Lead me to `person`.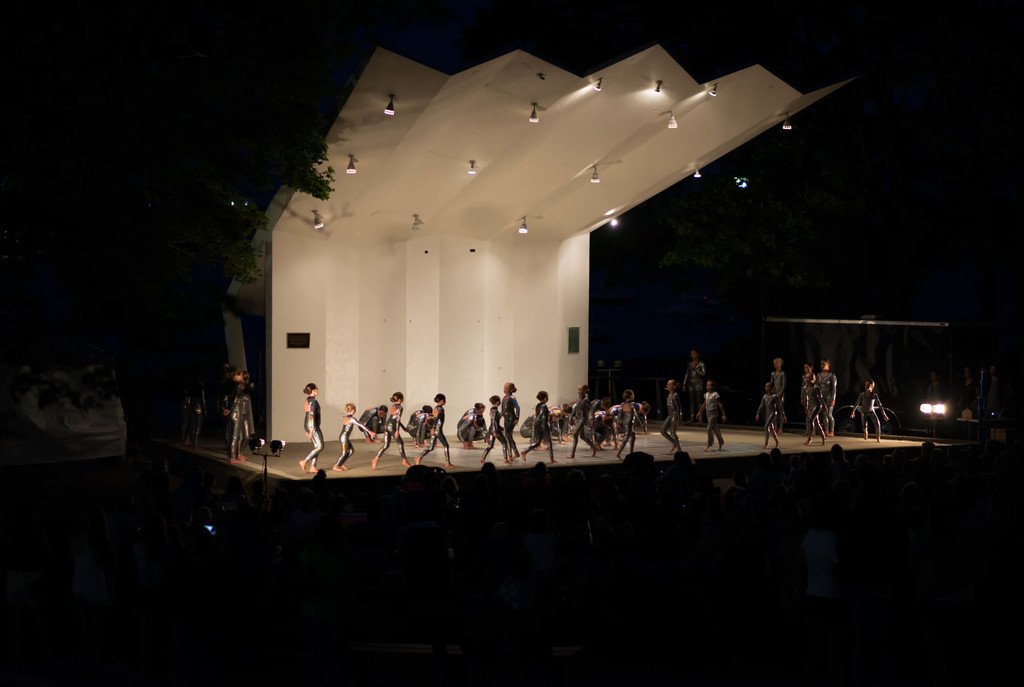
Lead to bbox=[658, 374, 684, 455].
